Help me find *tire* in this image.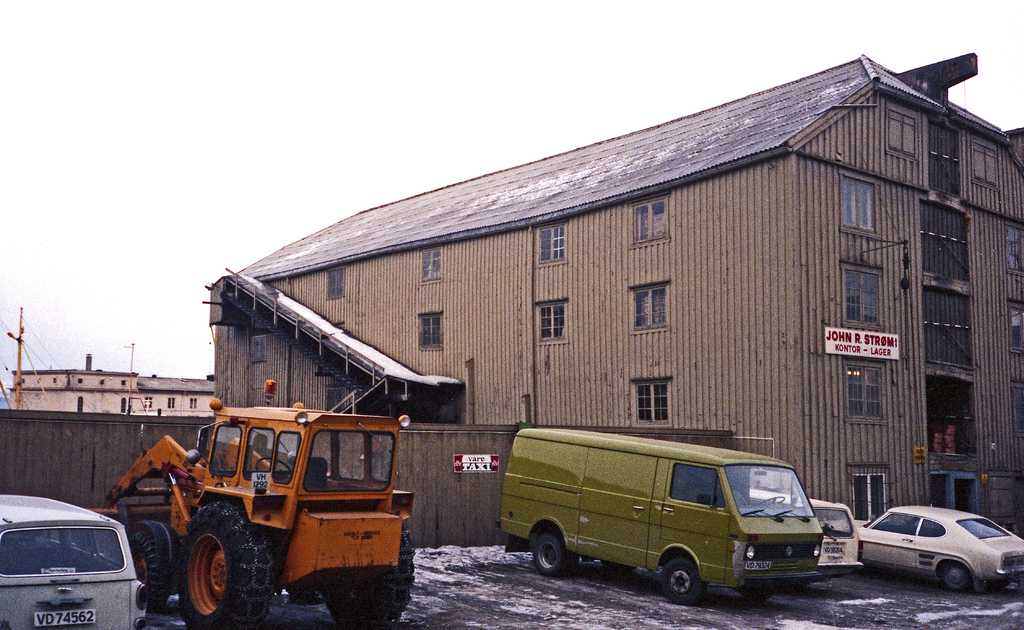
Found it: <box>152,513,257,628</box>.
